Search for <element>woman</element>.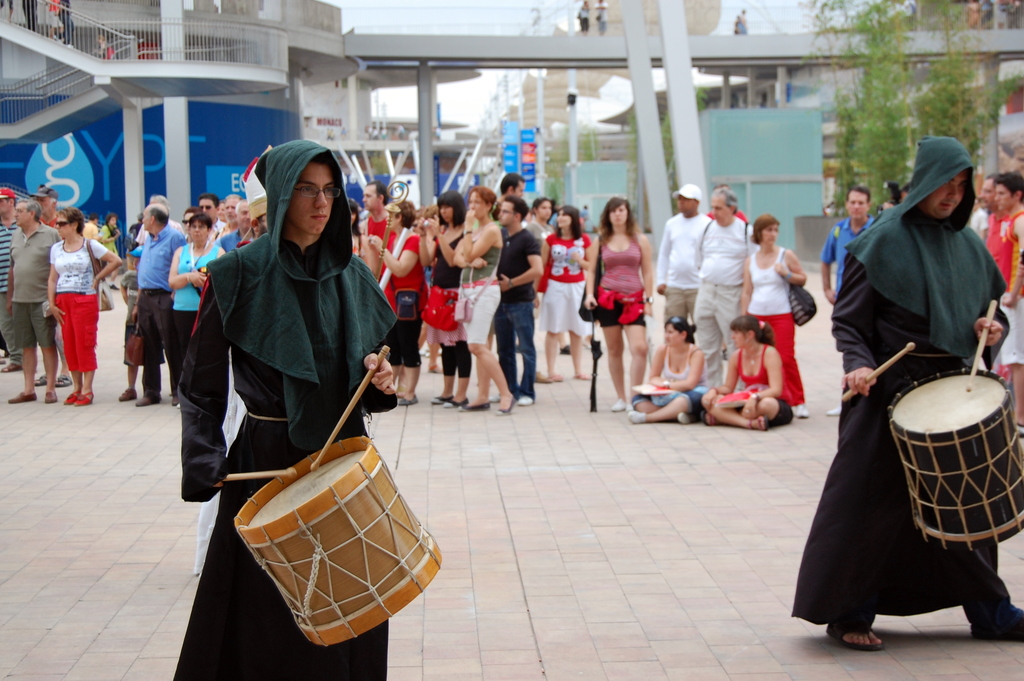
Found at 740/211/808/418.
